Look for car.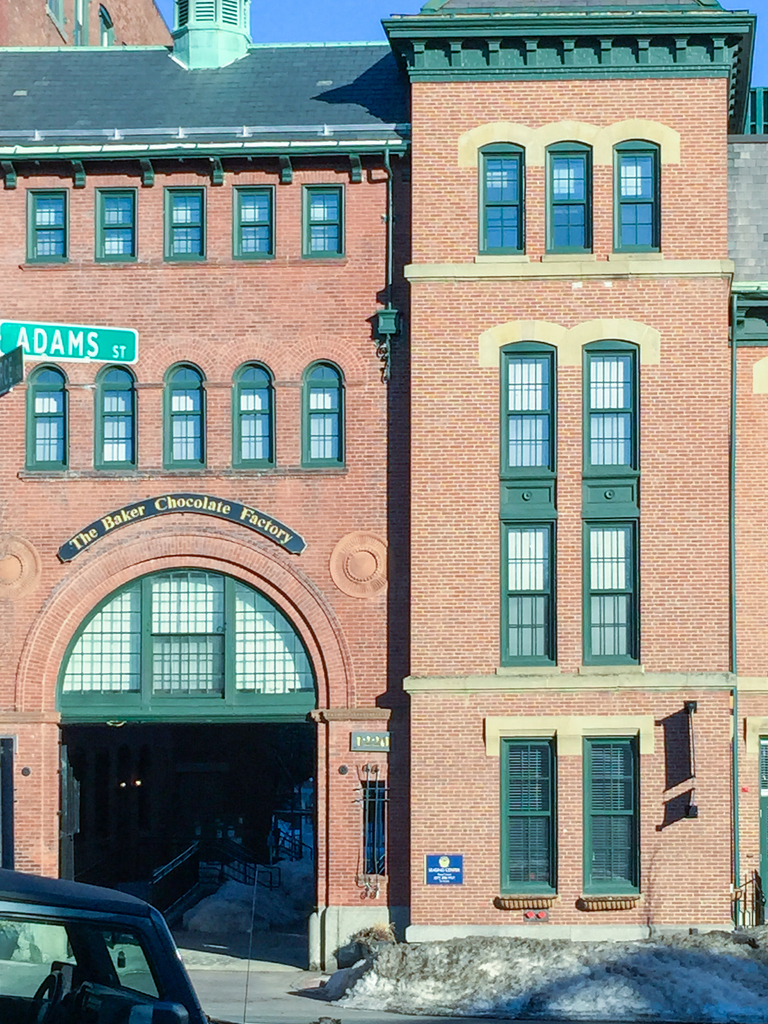
Found: 0 870 221 1023.
